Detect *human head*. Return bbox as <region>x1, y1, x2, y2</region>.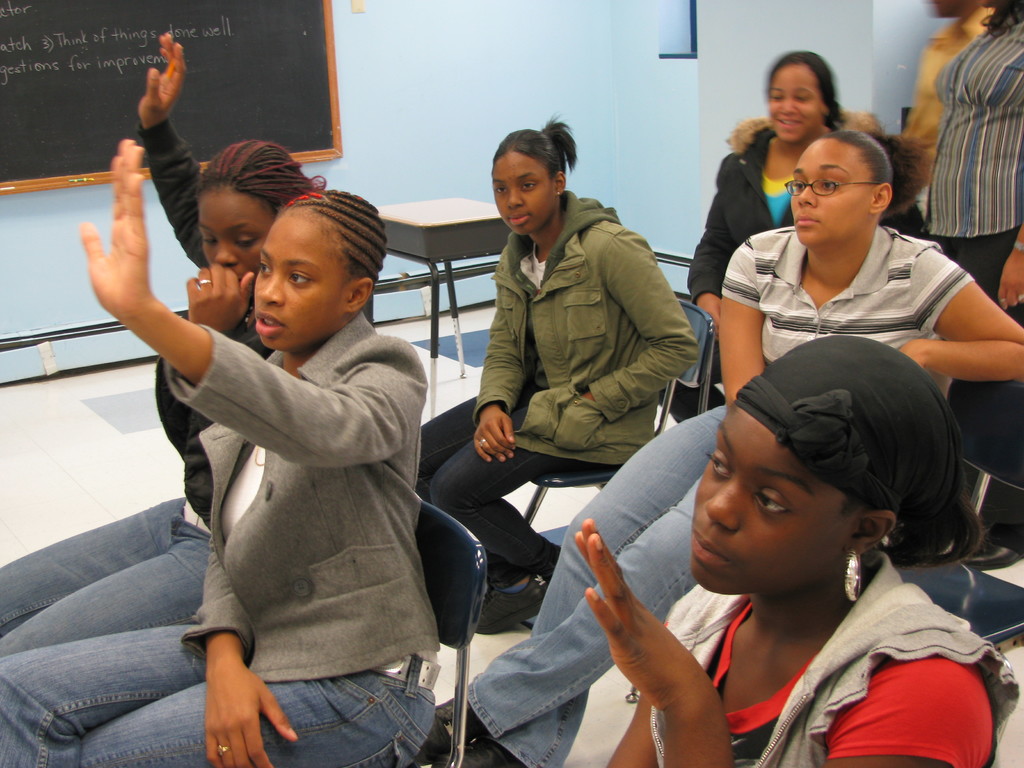
<region>188, 135, 324, 281</region>.
